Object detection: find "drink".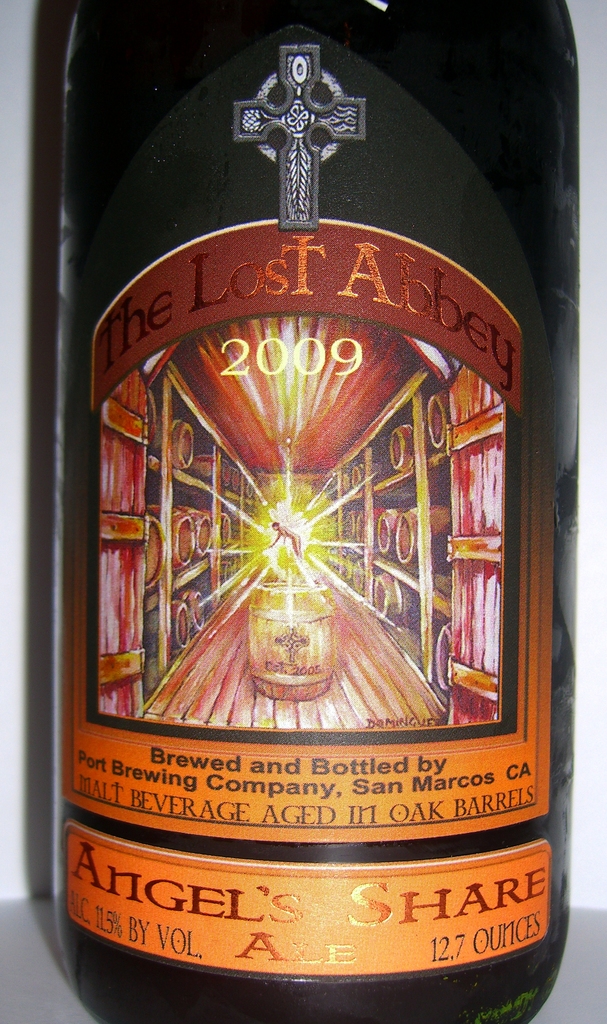
<region>40, 41, 563, 1023</region>.
